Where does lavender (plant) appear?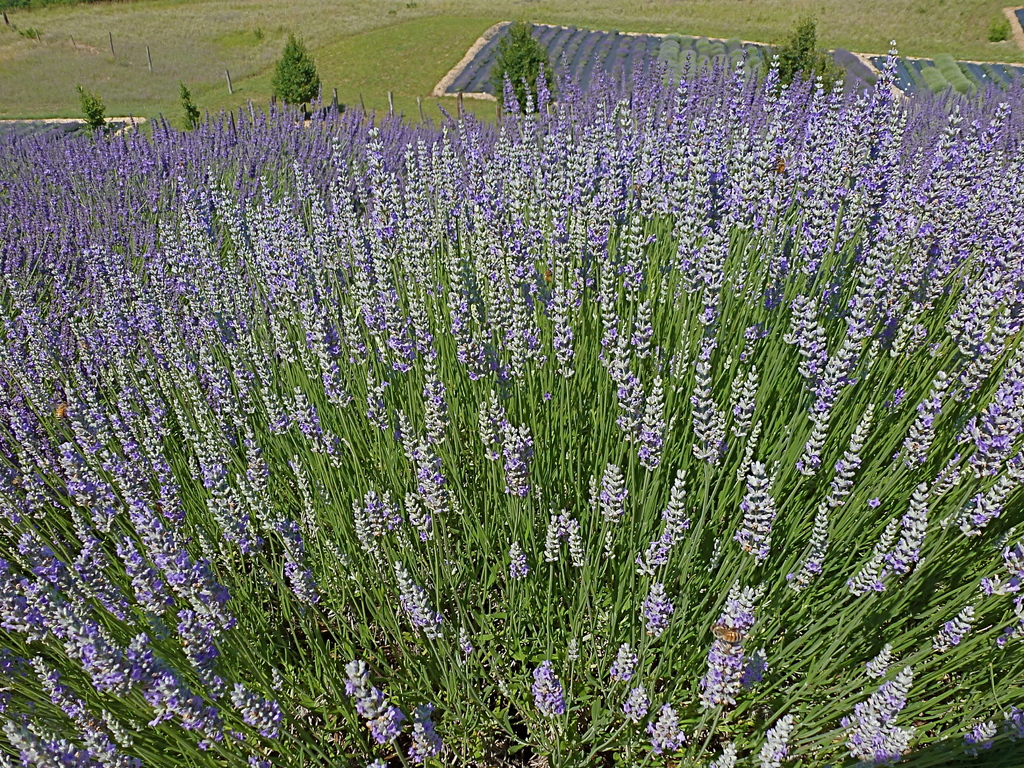
Appears at l=152, t=678, r=227, b=752.
